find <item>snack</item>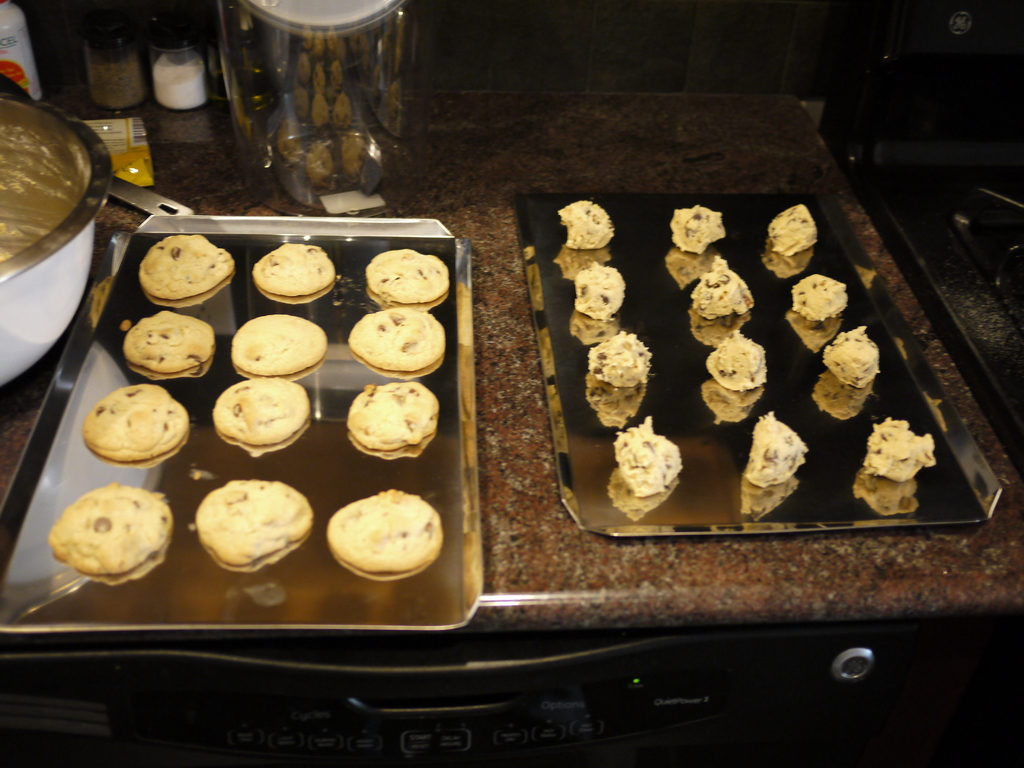
bbox(830, 320, 890, 385)
